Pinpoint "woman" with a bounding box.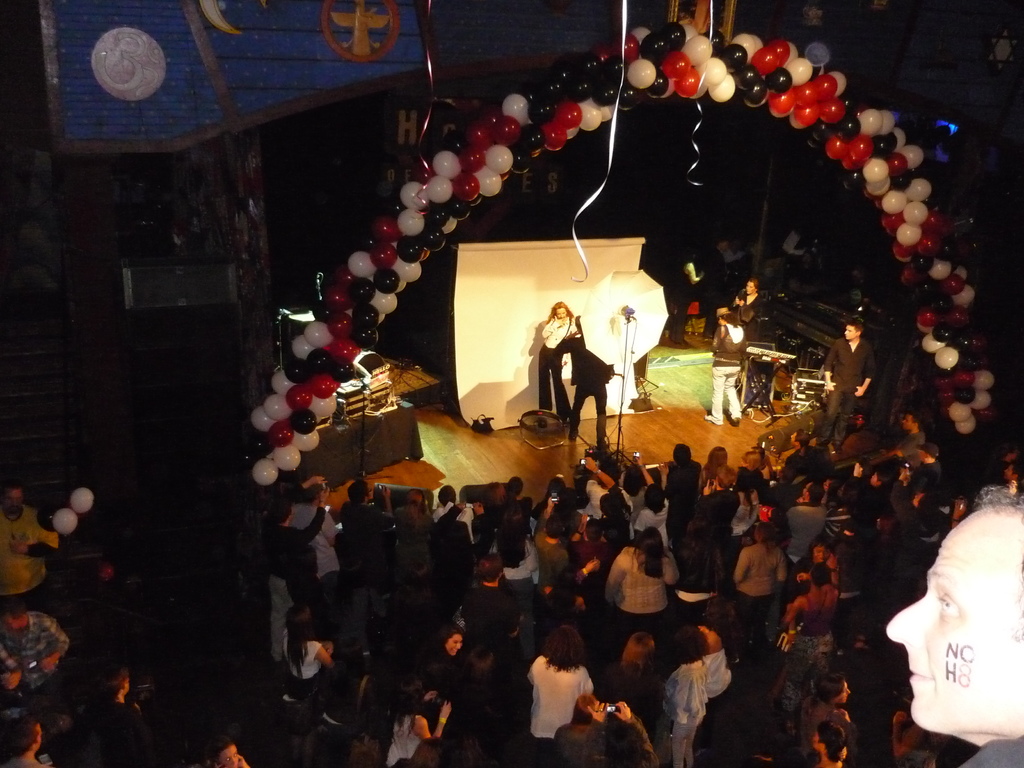
[x1=733, y1=522, x2=787, y2=637].
